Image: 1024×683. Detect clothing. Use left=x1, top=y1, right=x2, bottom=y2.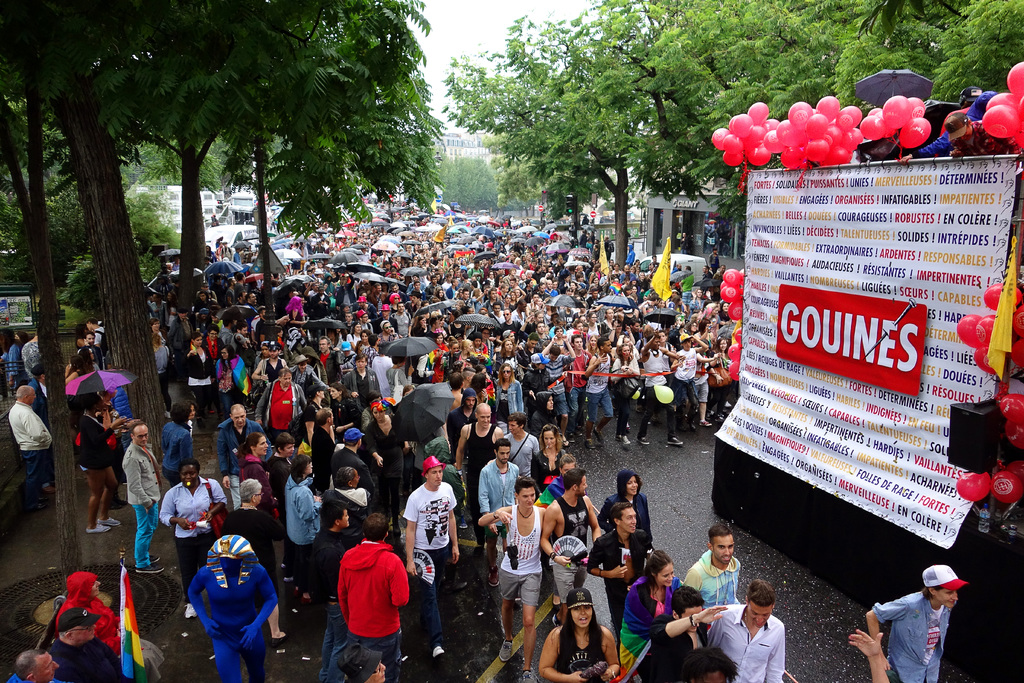
left=909, top=89, right=997, bottom=161.
